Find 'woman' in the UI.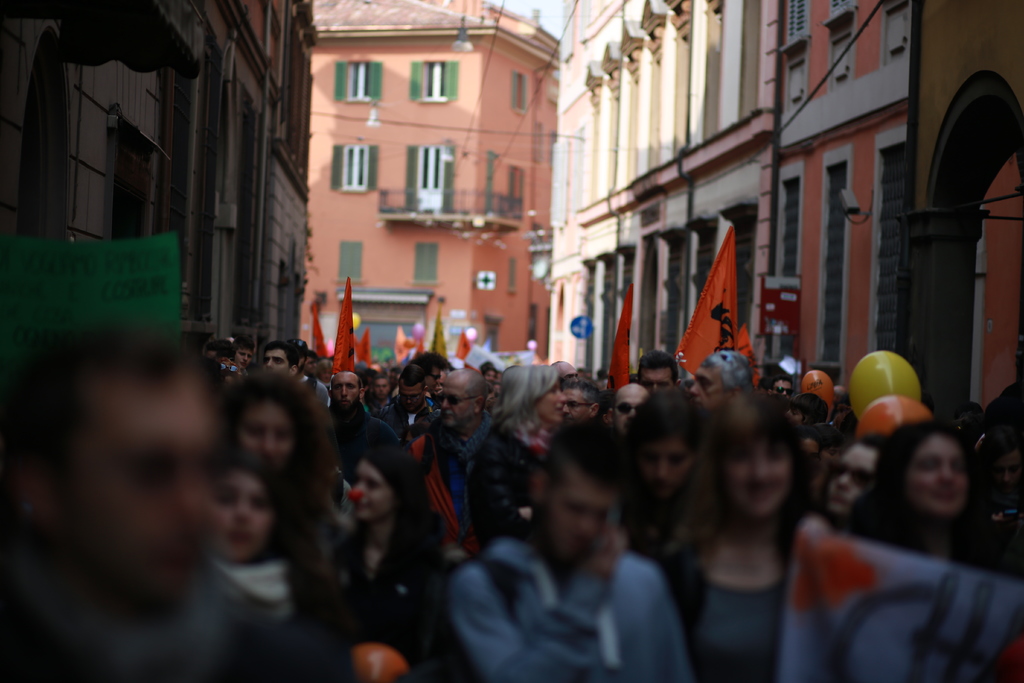
UI element at x1=471, y1=362, x2=568, y2=561.
